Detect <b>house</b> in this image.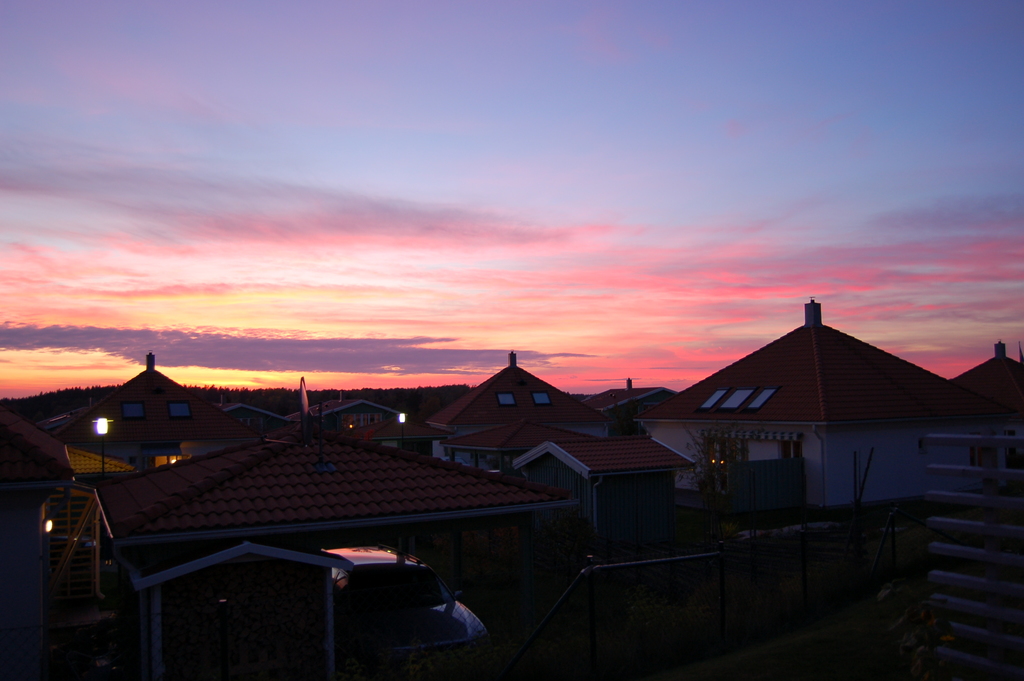
Detection: 295,391,415,436.
